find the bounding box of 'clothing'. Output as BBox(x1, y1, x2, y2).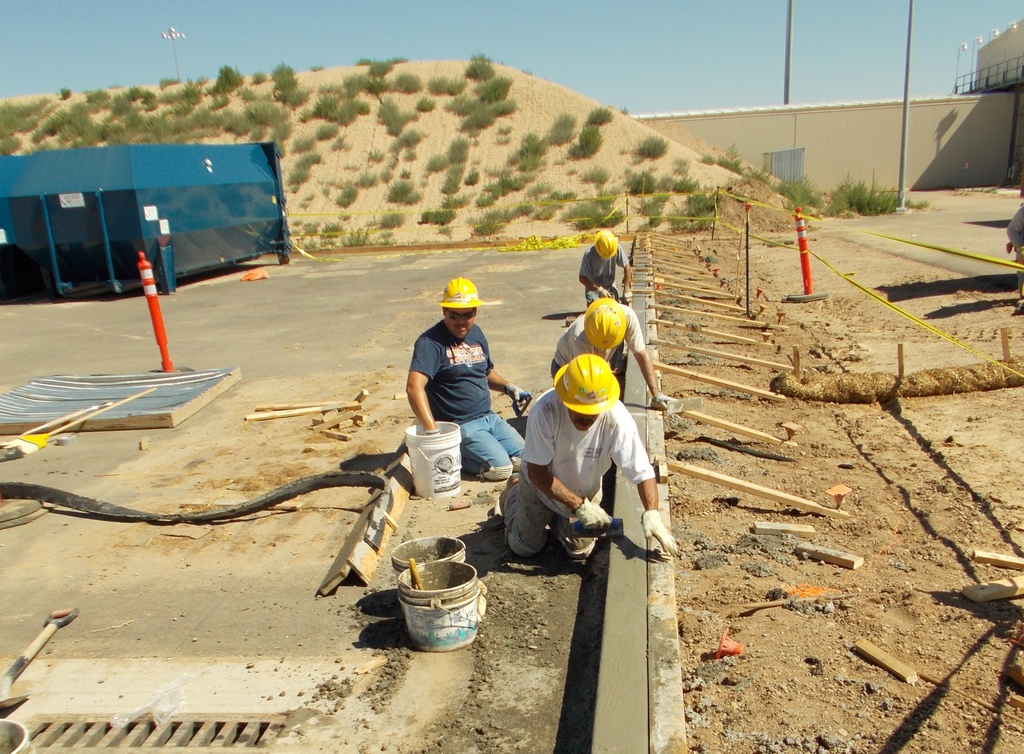
BBox(548, 303, 645, 381).
